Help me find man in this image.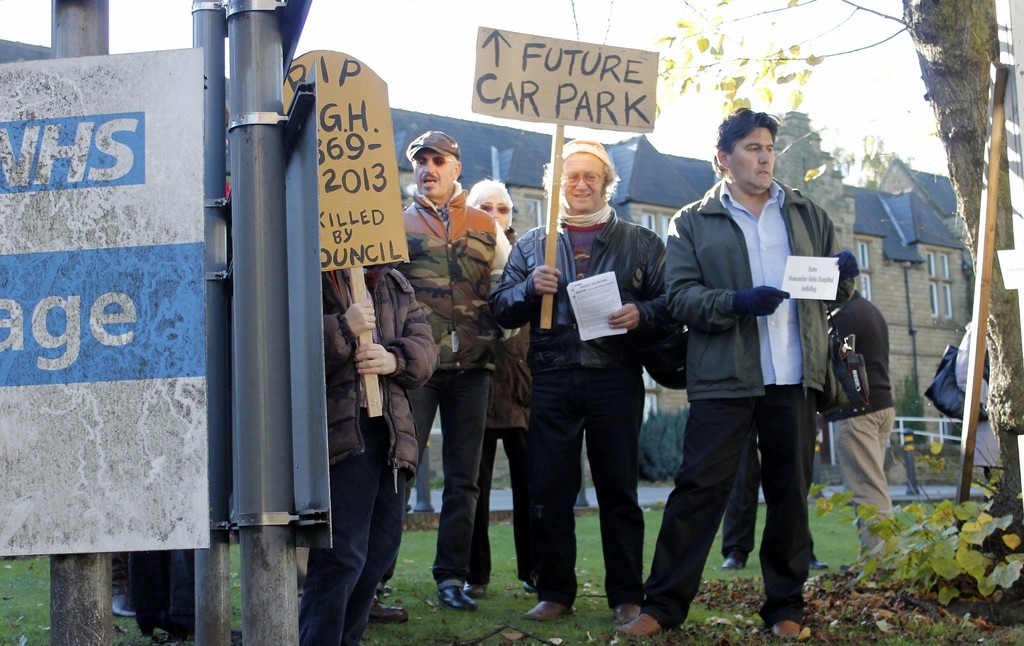
Found it: {"left": 491, "top": 143, "right": 677, "bottom": 620}.
